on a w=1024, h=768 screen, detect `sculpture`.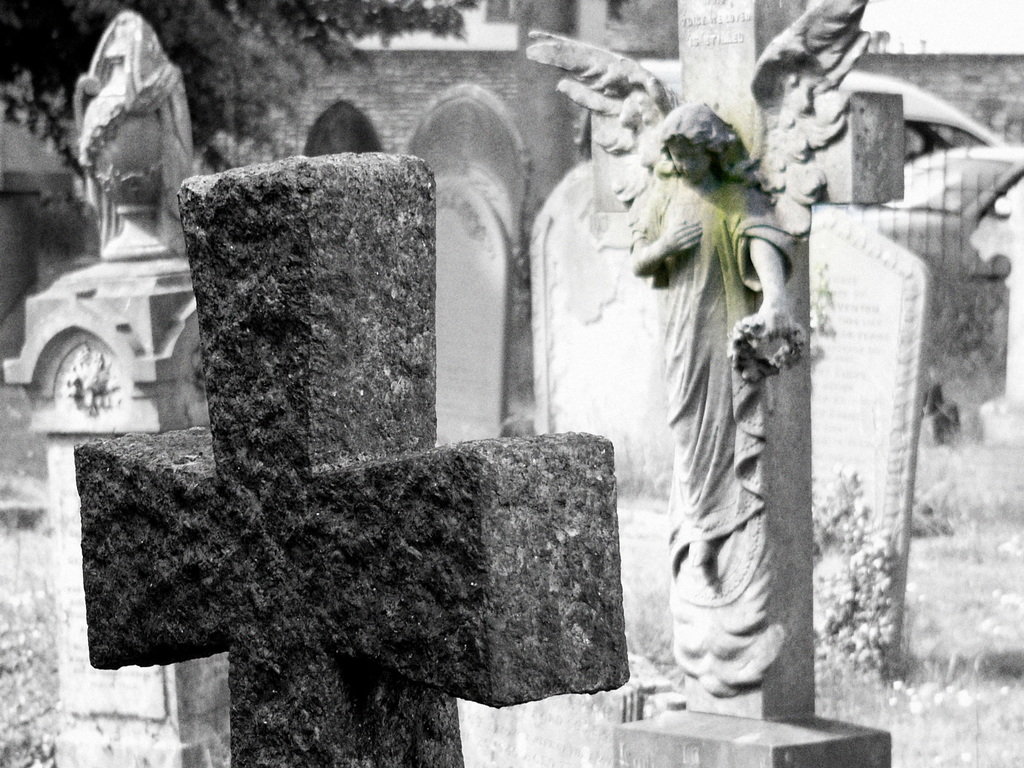
[x1=70, y1=4, x2=204, y2=259].
